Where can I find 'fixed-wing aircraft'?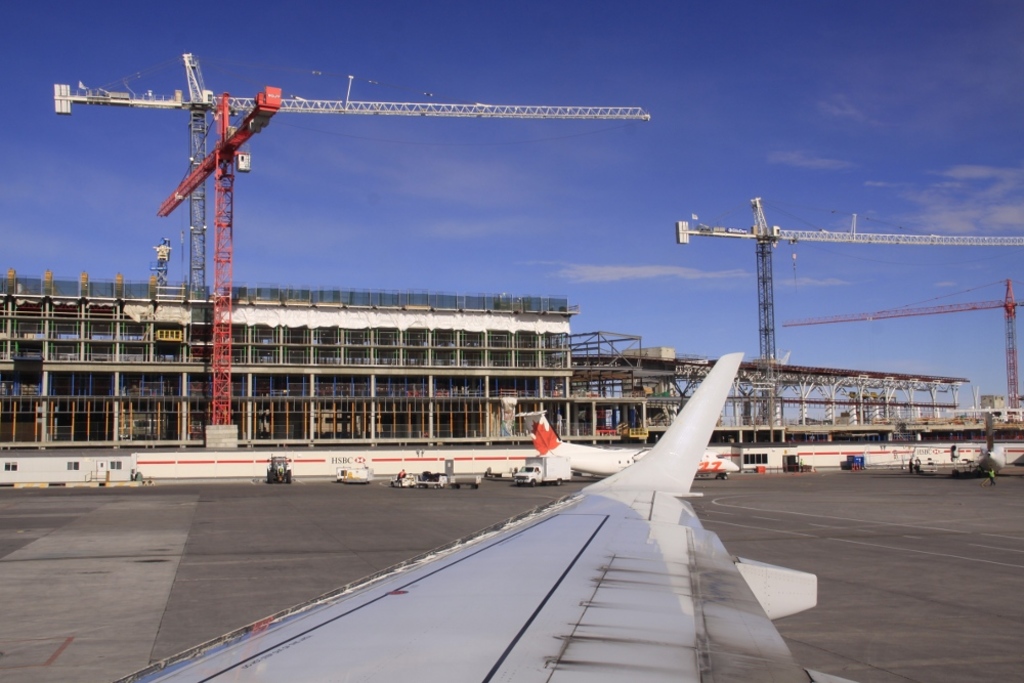
You can find it at detection(516, 405, 741, 480).
